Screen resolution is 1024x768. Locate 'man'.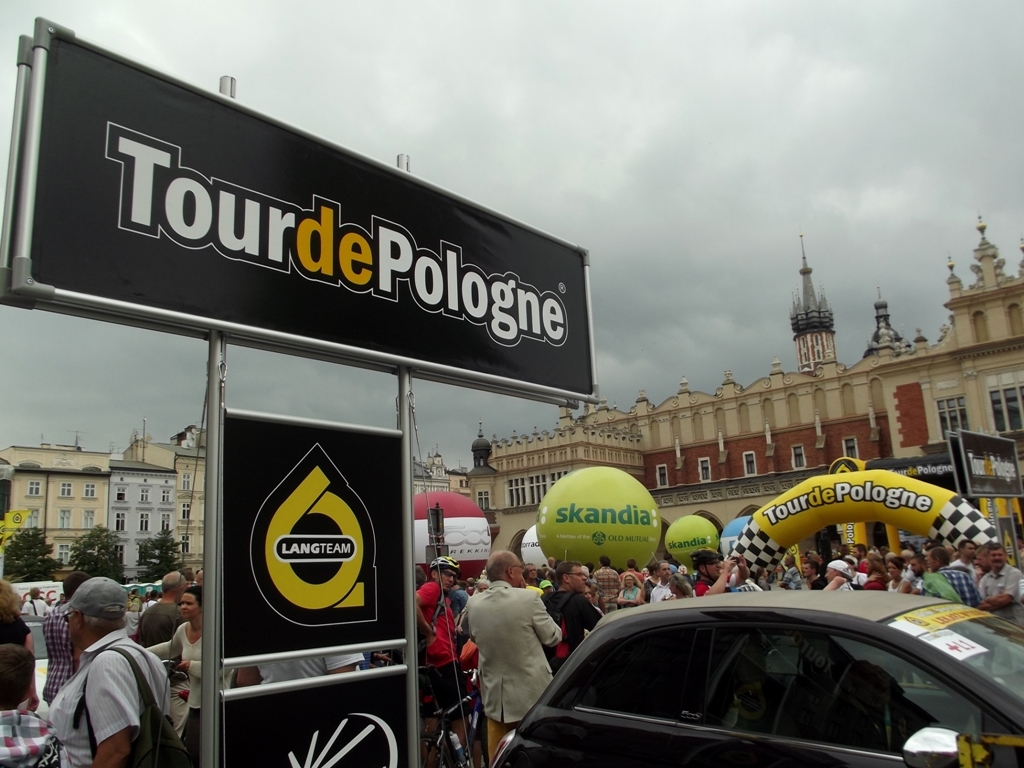
{"left": 759, "top": 566, "right": 770, "bottom": 587}.
